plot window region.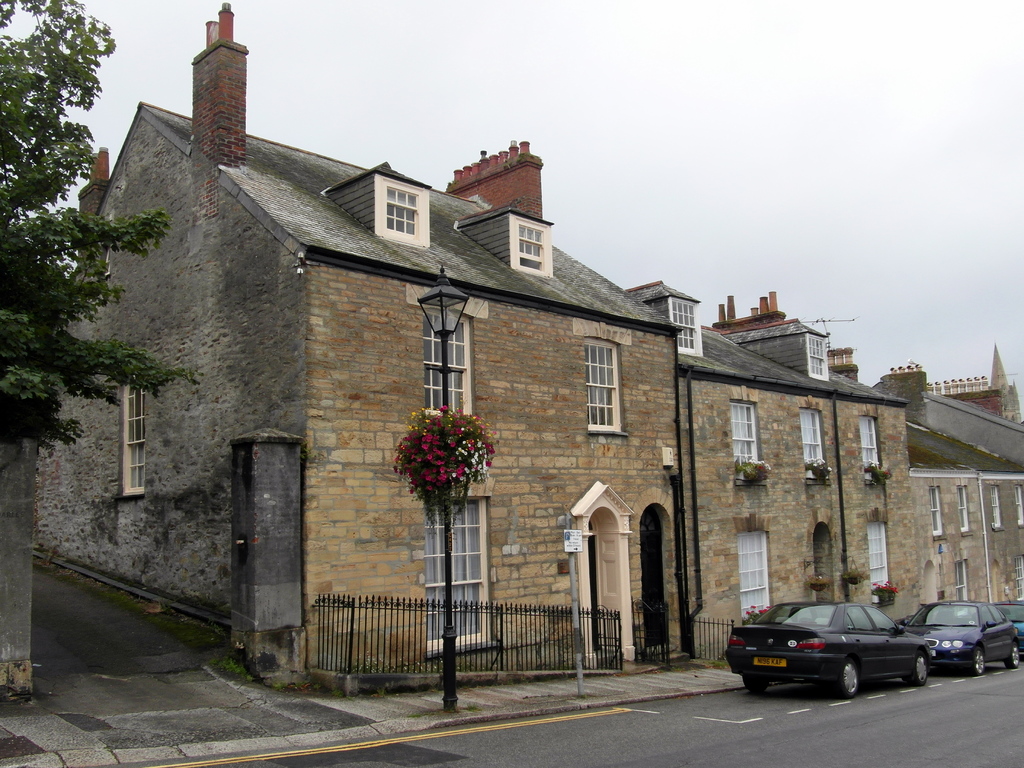
Plotted at 860, 412, 881, 476.
